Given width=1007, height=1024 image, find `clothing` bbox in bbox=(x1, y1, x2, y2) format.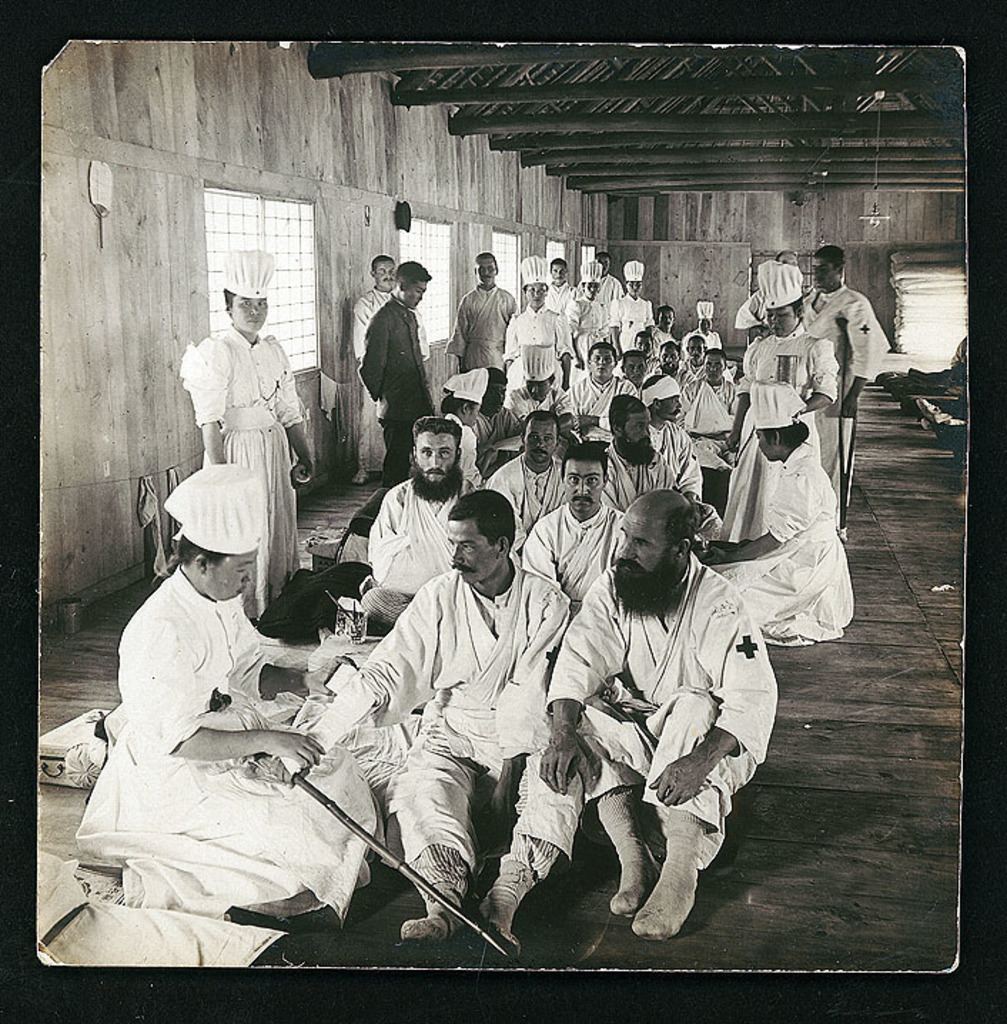
bbox=(737, 287, 765, 377).
